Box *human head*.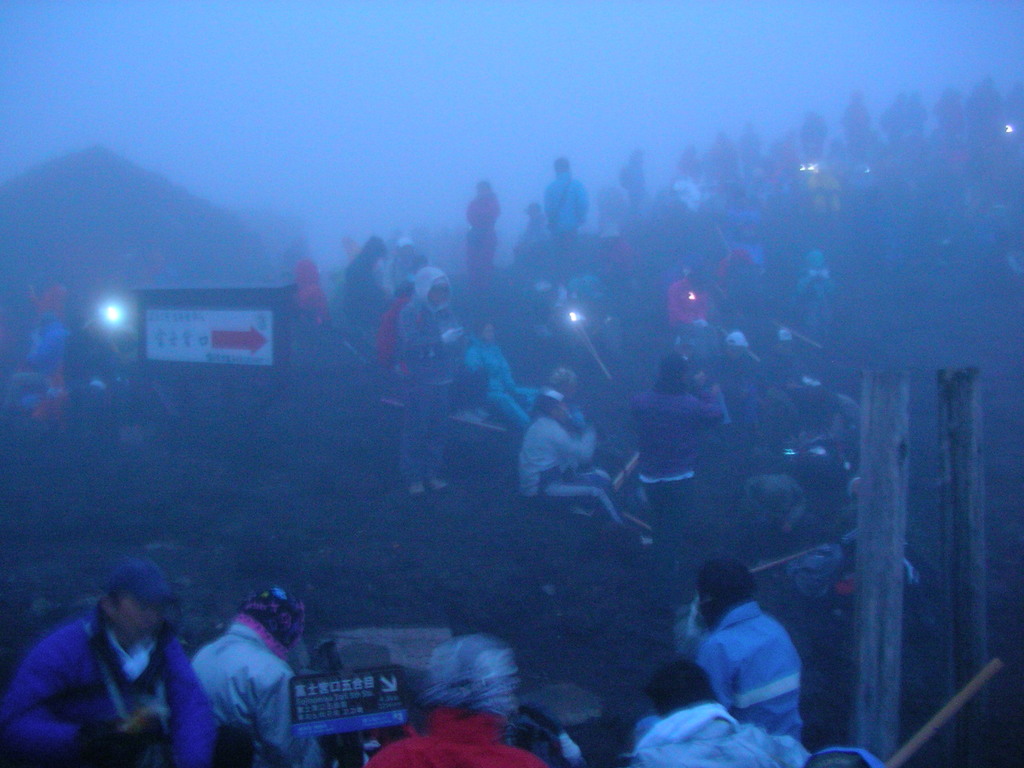
detection(695, 566, 758, 625).
